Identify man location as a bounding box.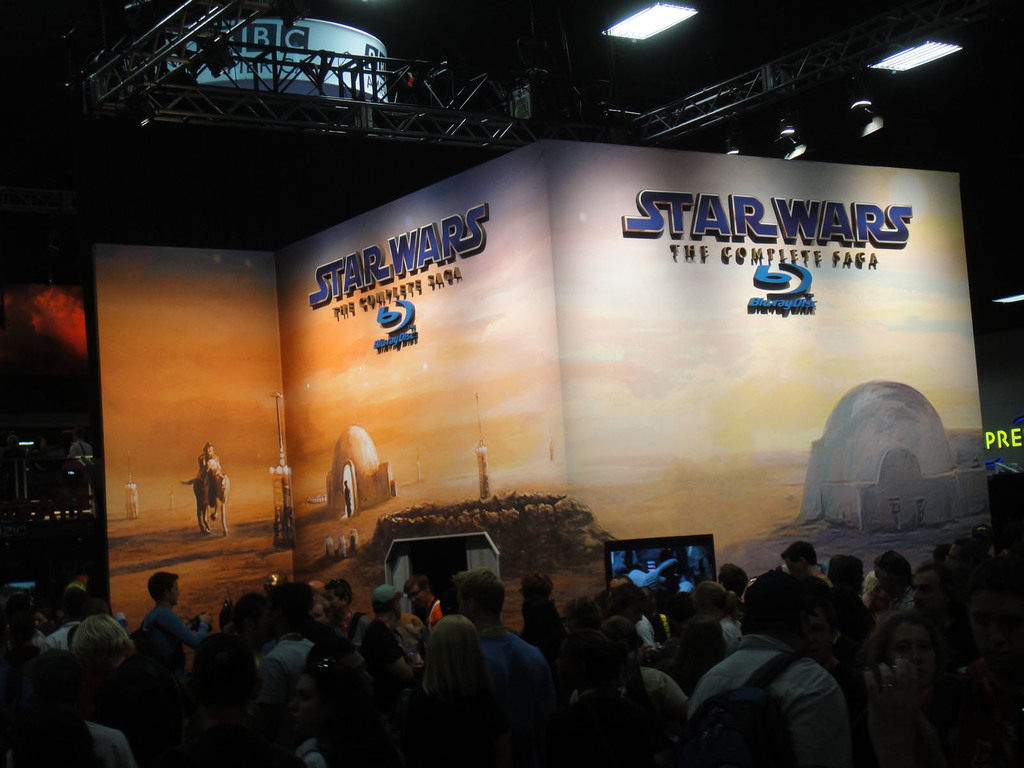
[311, 596, 337, 634].
